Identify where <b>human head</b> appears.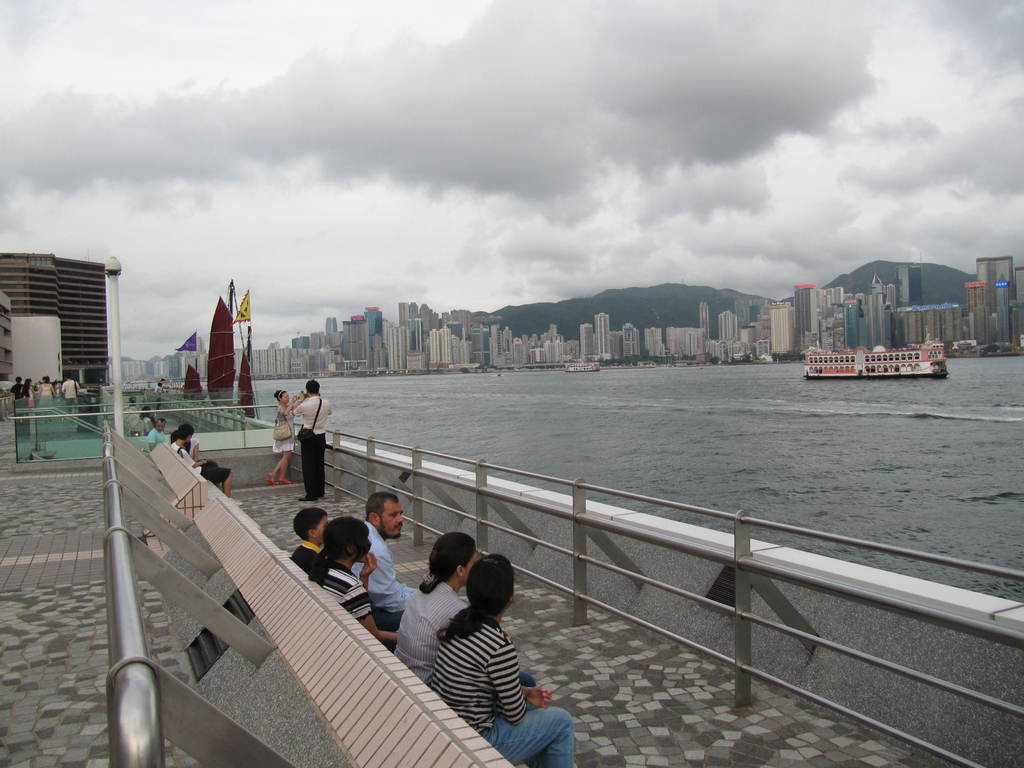
Appears at select_region(433, 534, 480, 582).
